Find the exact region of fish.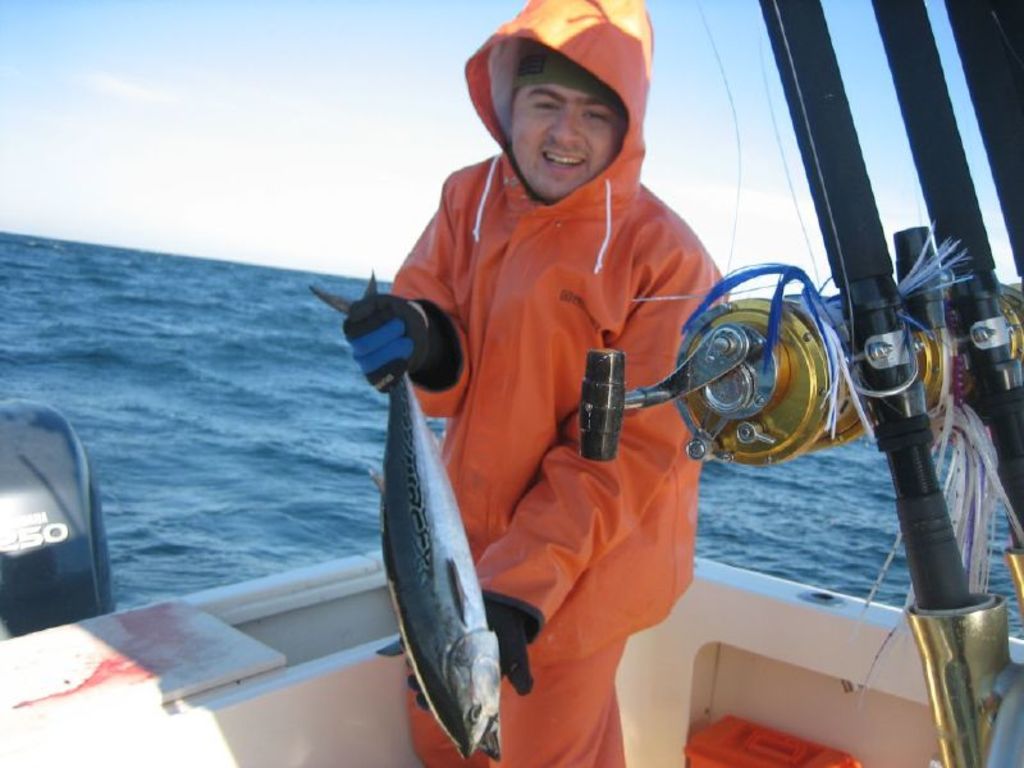
Exact region: bbox(355, 330, 517, 767).
